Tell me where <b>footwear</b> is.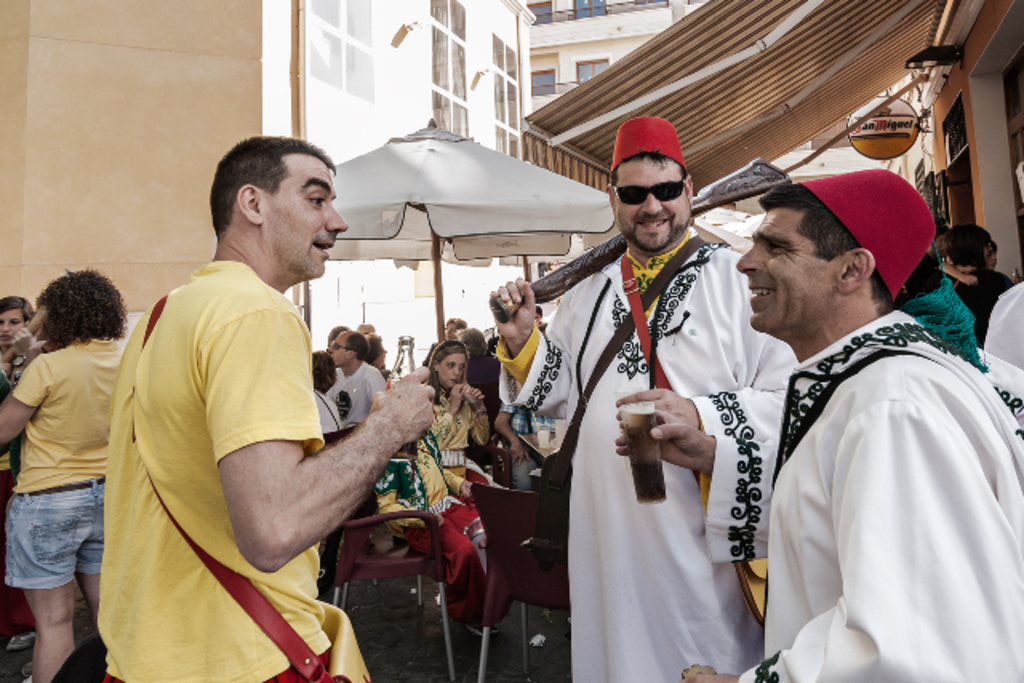
<b>footwear</b> is at l=6, t=635, r=26, b=653.
